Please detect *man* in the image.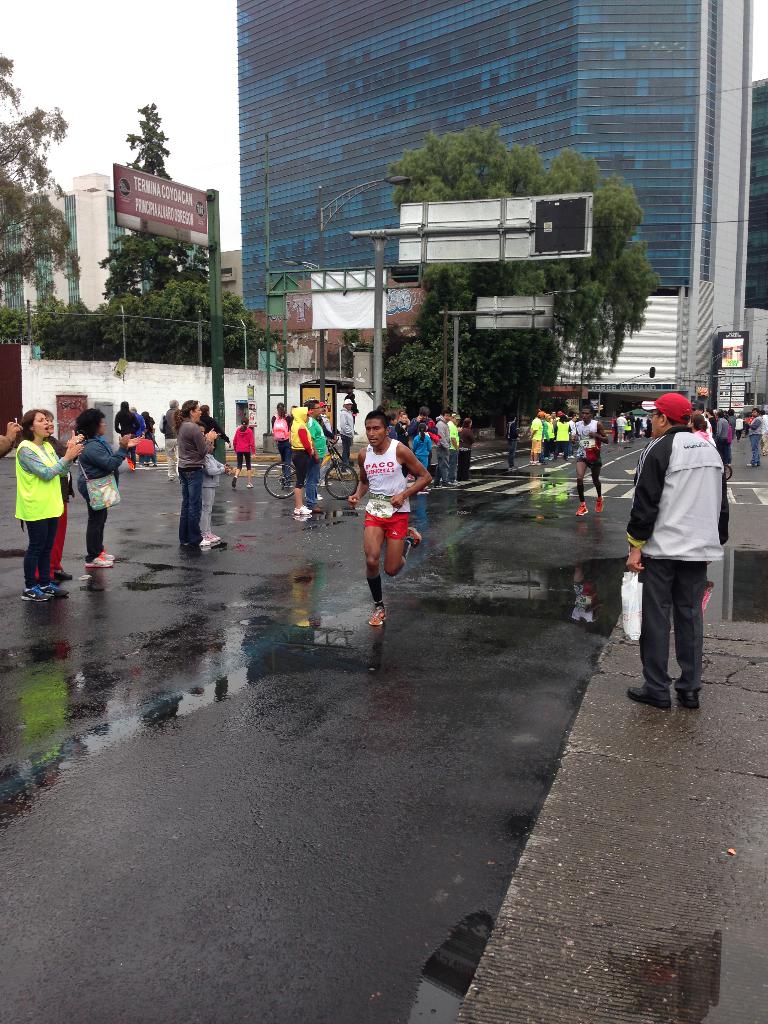
detection(447, 413, 462, 485).
